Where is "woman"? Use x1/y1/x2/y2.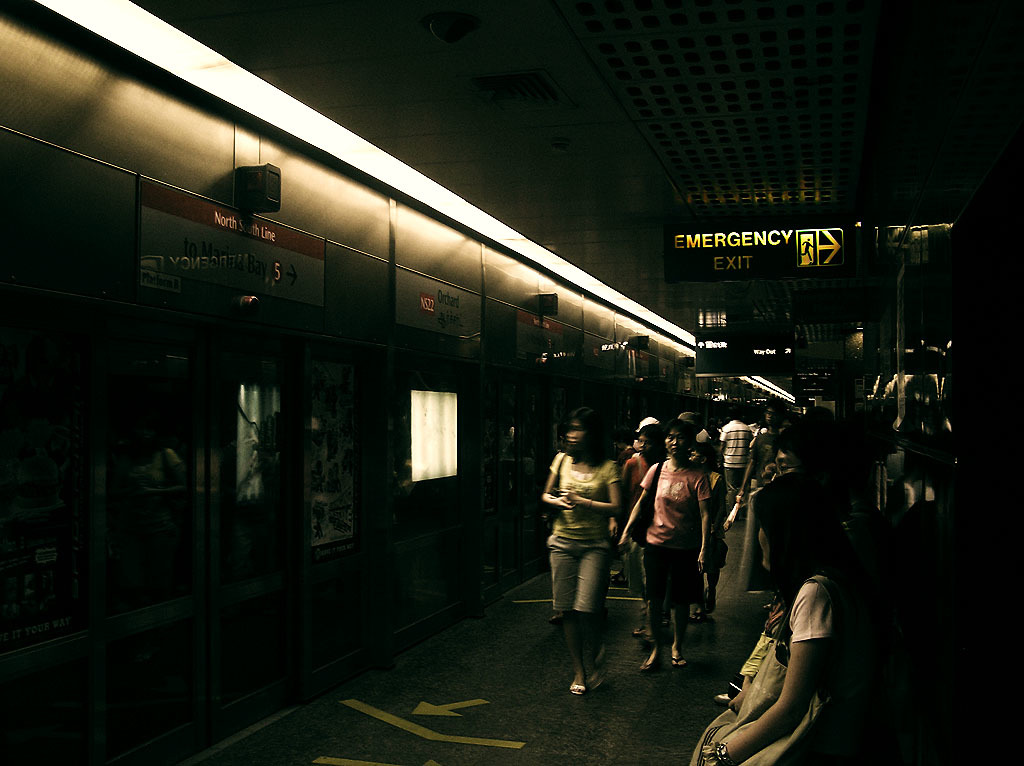
714/469/855/765.
